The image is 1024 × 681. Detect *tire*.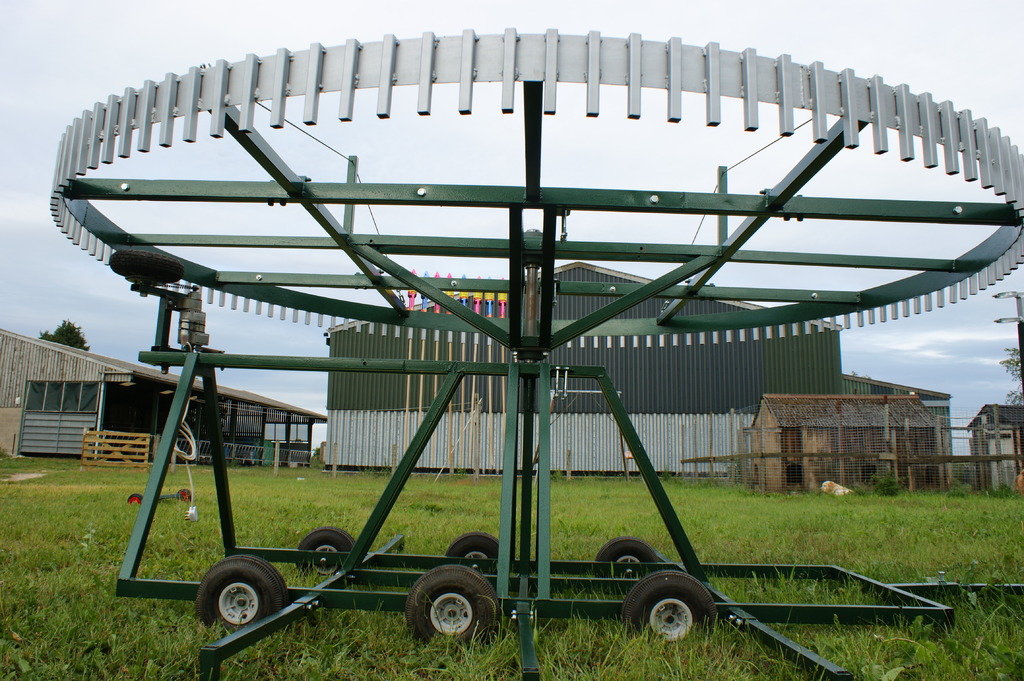
Detection: (x1=294, y1=527, x2=364, y2=582).
